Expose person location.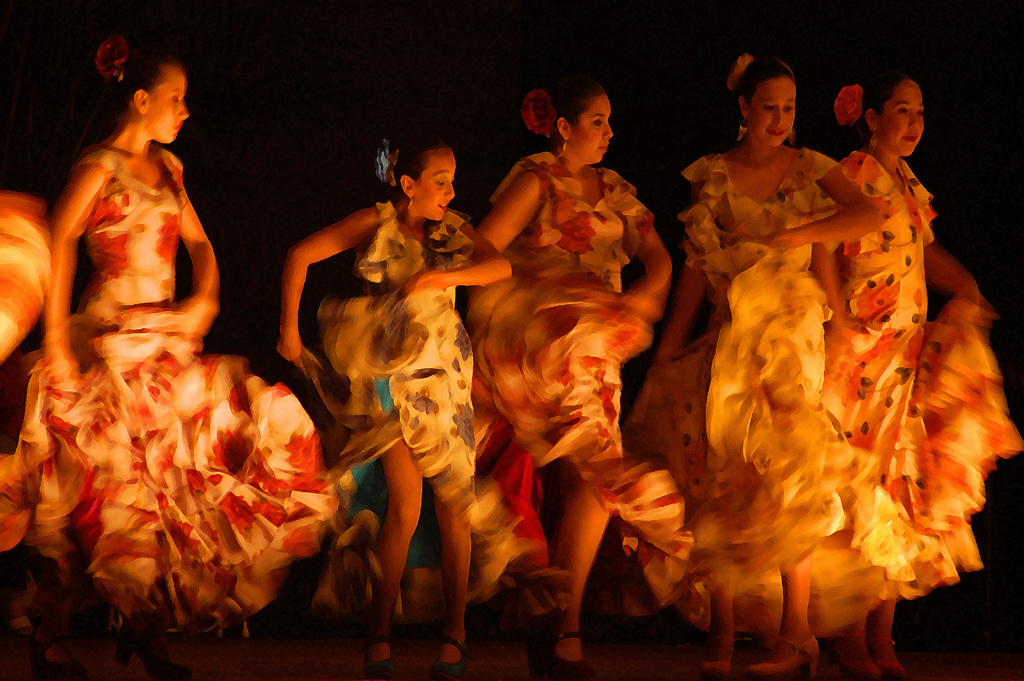
Exposed at 0:24:336:680.
